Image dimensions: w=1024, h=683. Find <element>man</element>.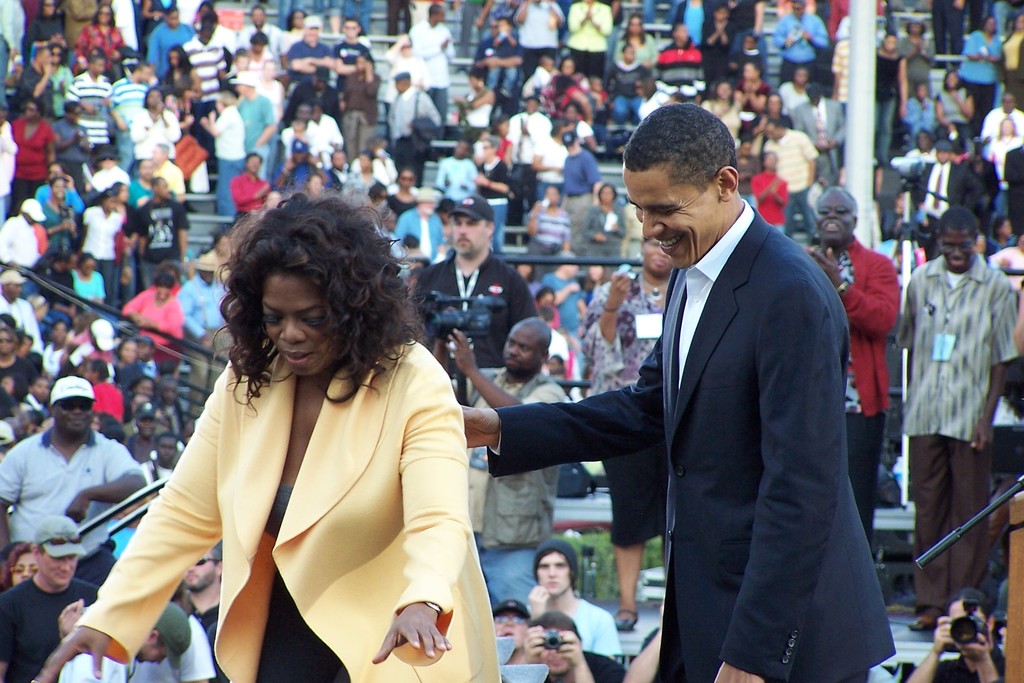
281, 105, 326, 167.
